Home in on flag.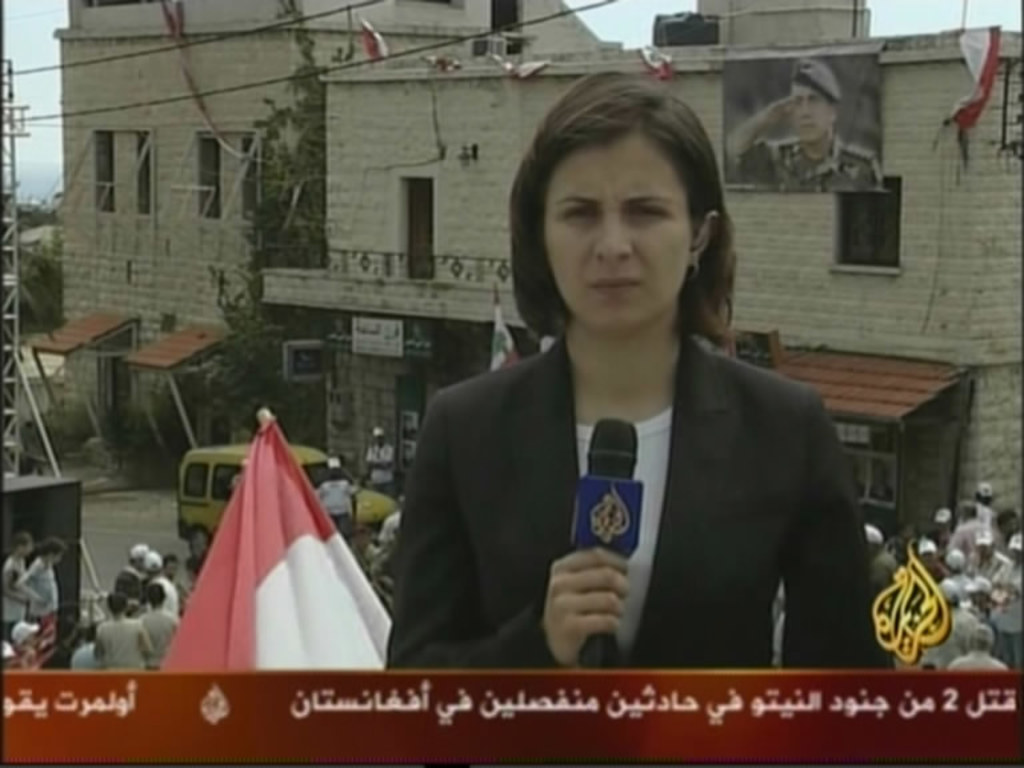
Homed in at (356,16,387,72).
